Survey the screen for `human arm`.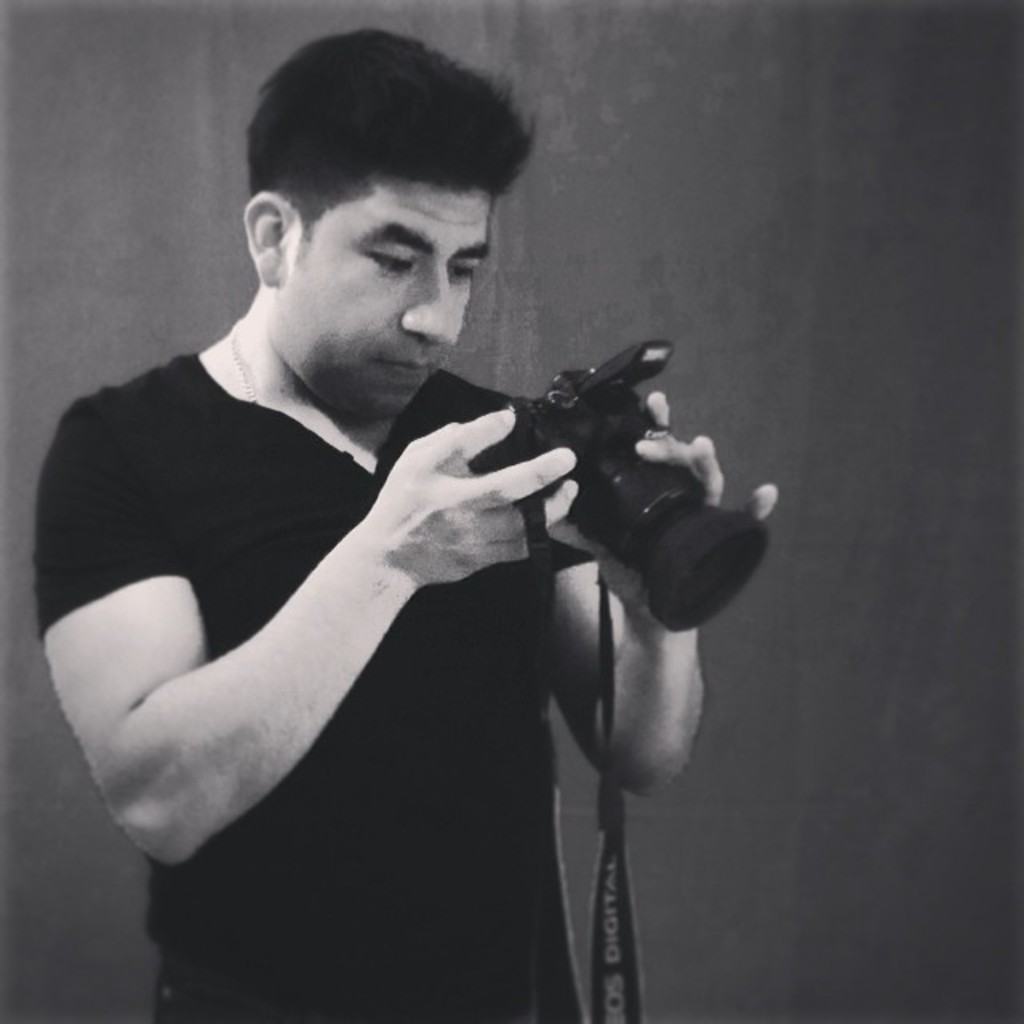
Survey found: 62/389/541/877.
